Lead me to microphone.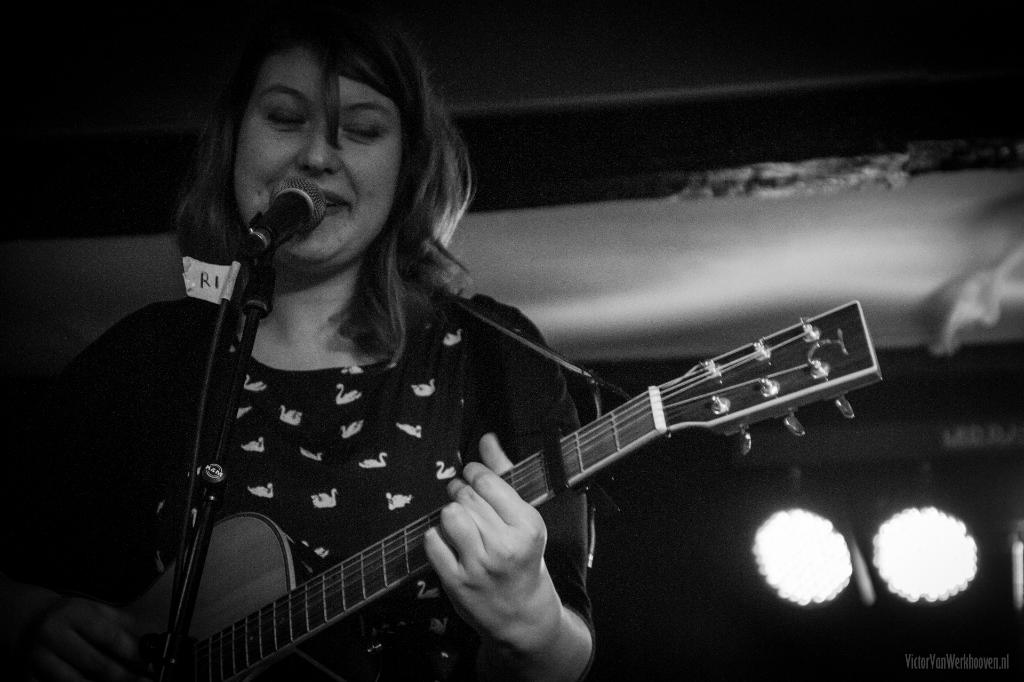
Lead to [left=233, top=174, right=316, bottom=269].
